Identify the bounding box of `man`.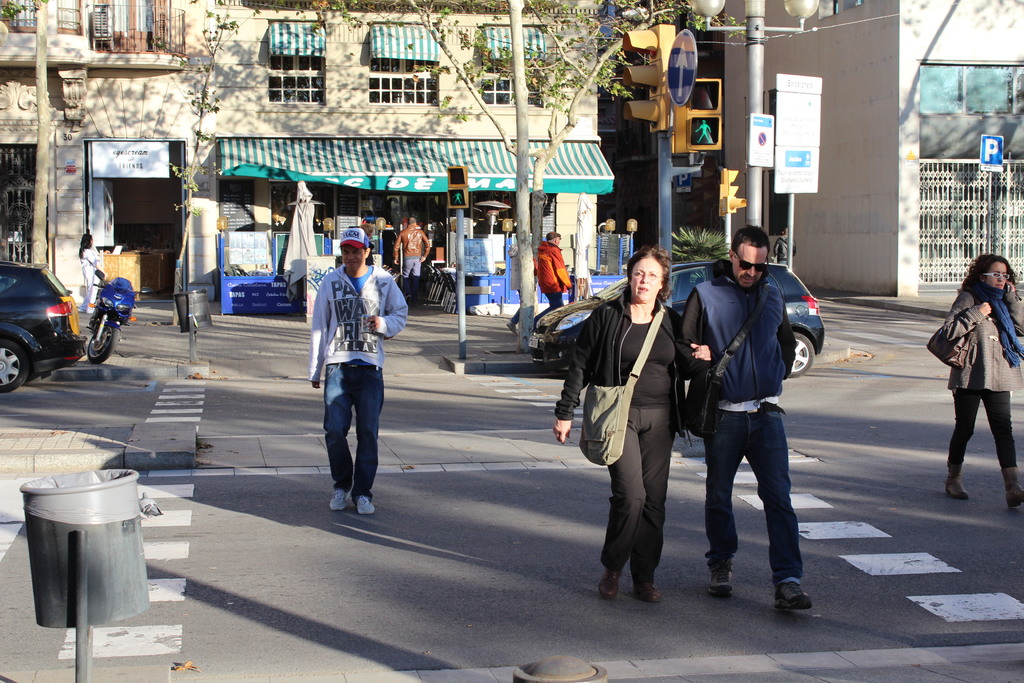
BBox(308, 227, 408, 513).
